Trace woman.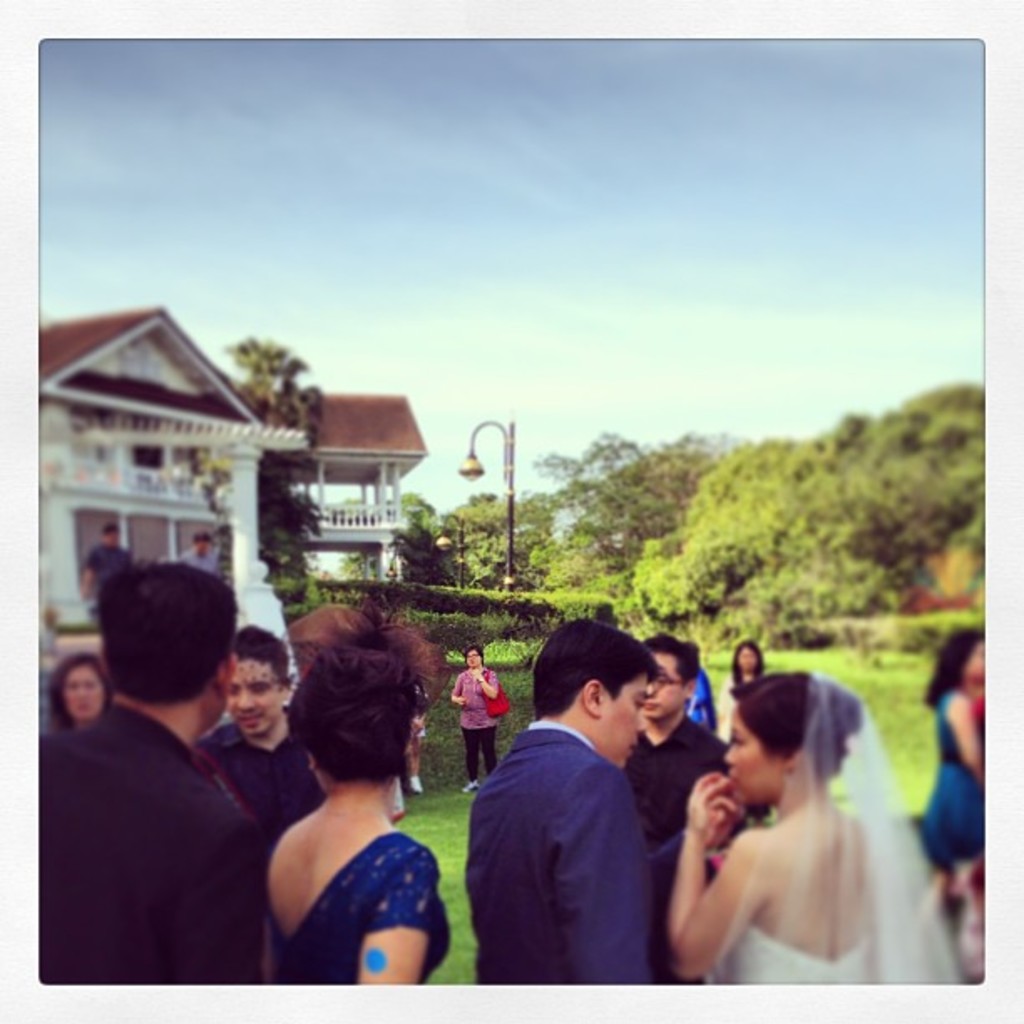
Traced to locate(711, 634, 768, 745).
